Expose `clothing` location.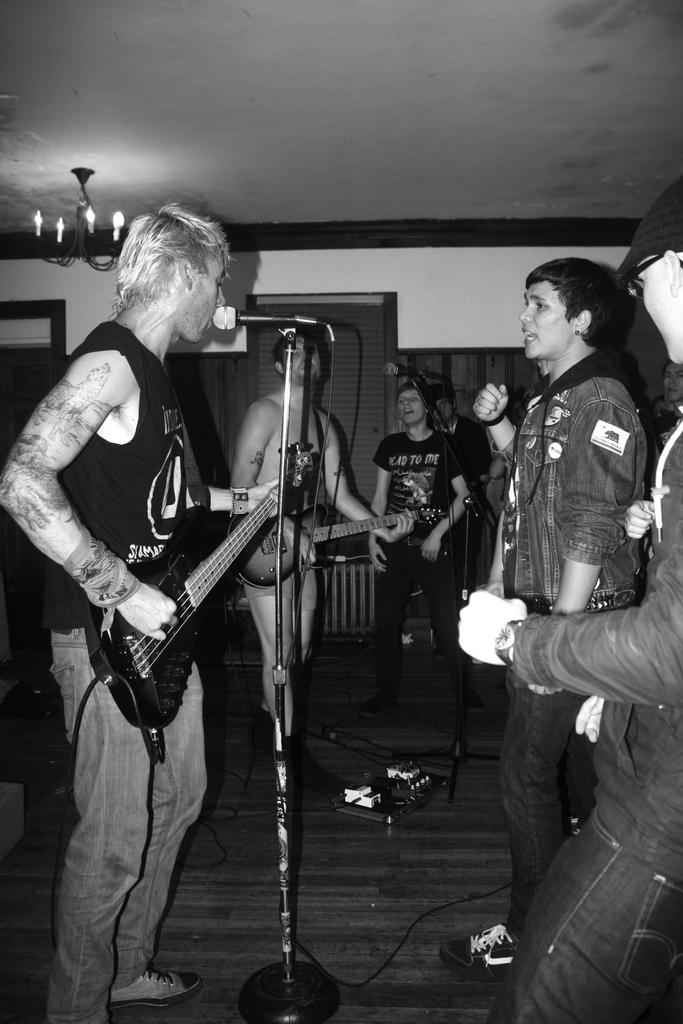
Exposed at BBox(497, 346, 641, 929).
